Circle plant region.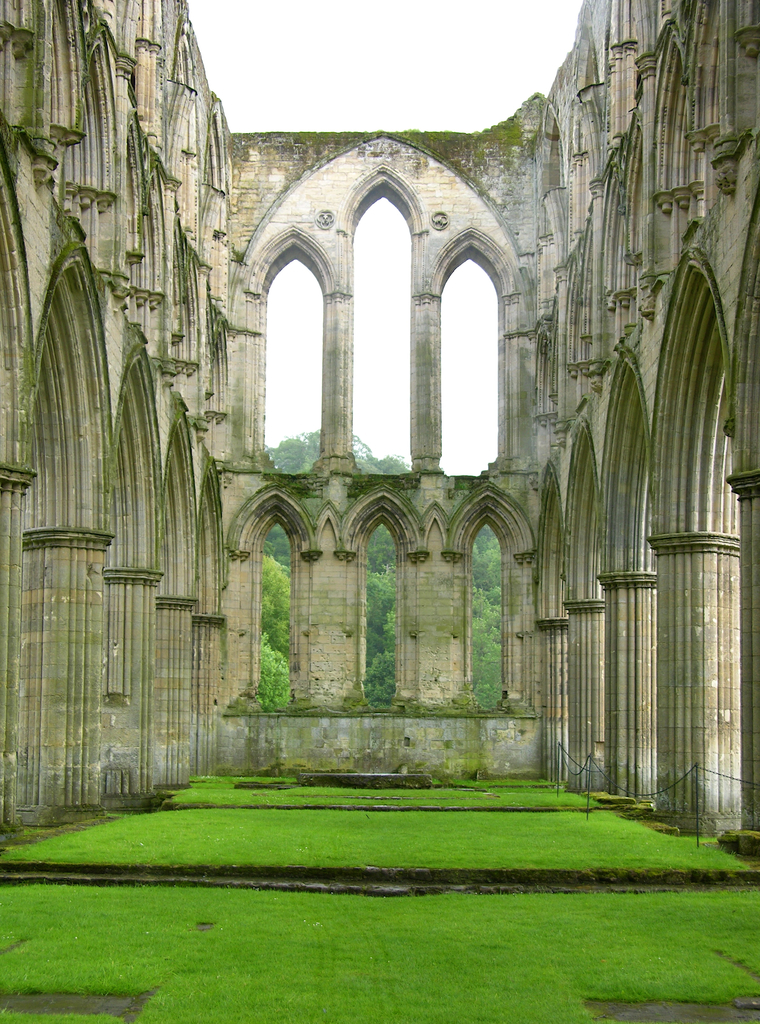
Region: (345, 685, 394, 720).
